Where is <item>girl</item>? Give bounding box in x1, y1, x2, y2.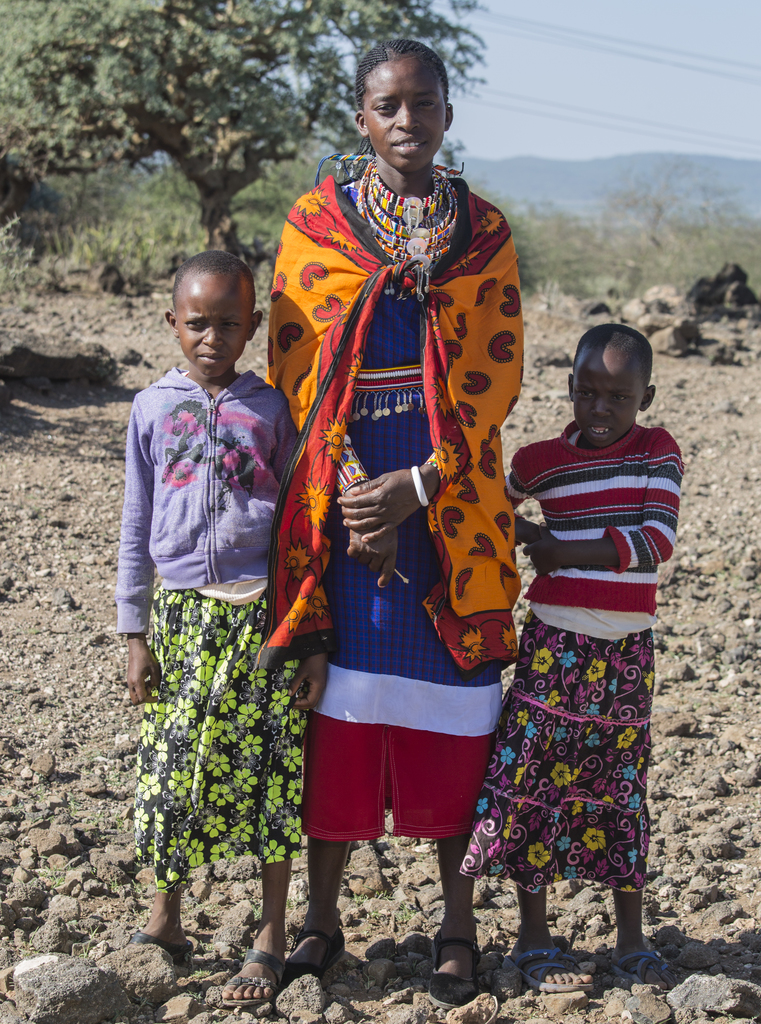
456, 318, 694, 989.
